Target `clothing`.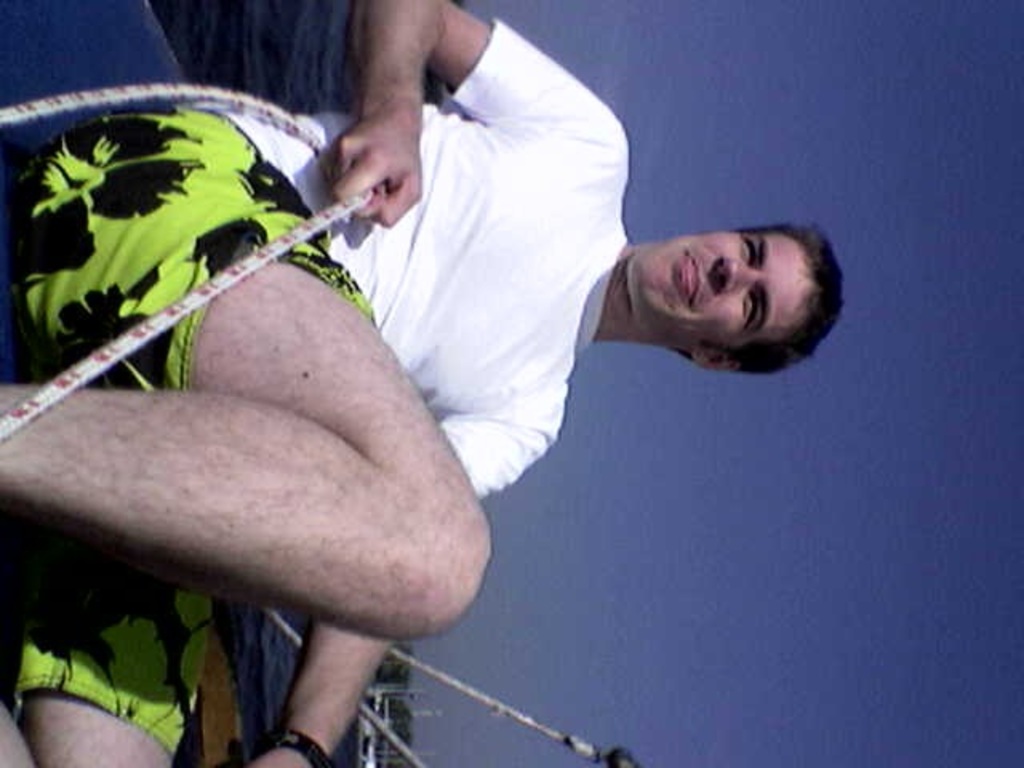
Target region: <box>13,101,373,755</box>.
